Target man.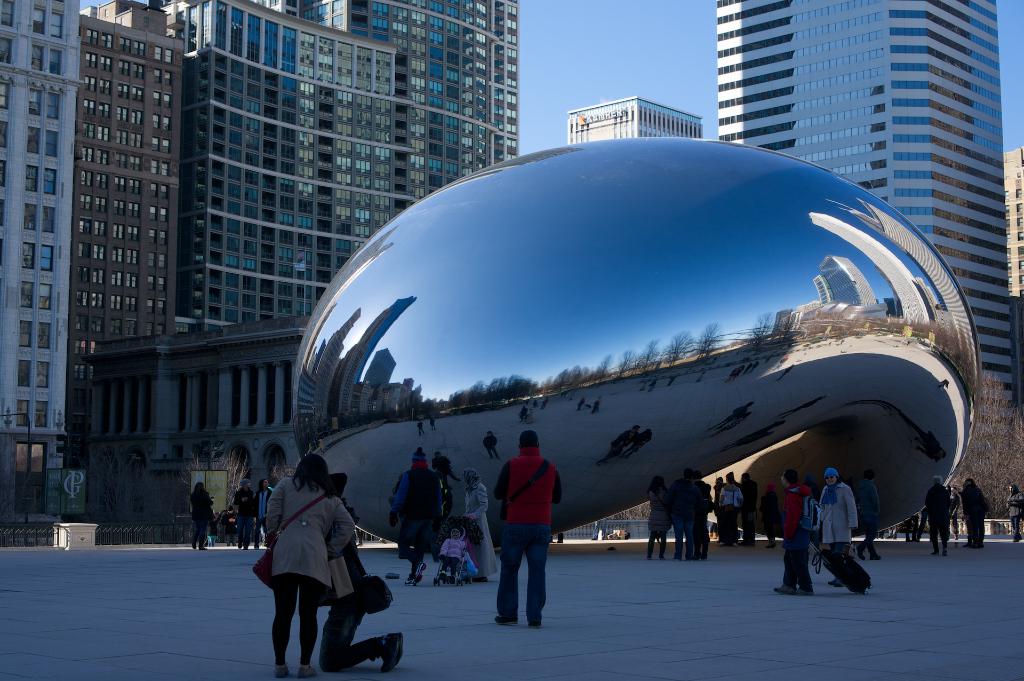
Target region: rect(733, 472, 764, 545).
